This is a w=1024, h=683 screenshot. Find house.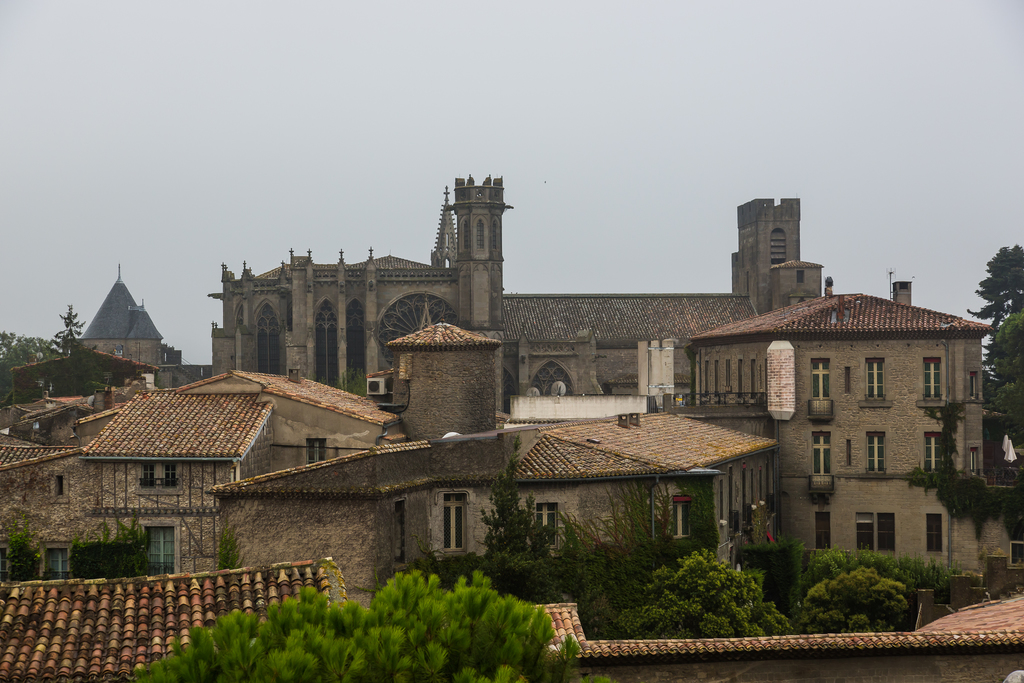
Bounding box: bbox(665, 276, 1000, 598).
